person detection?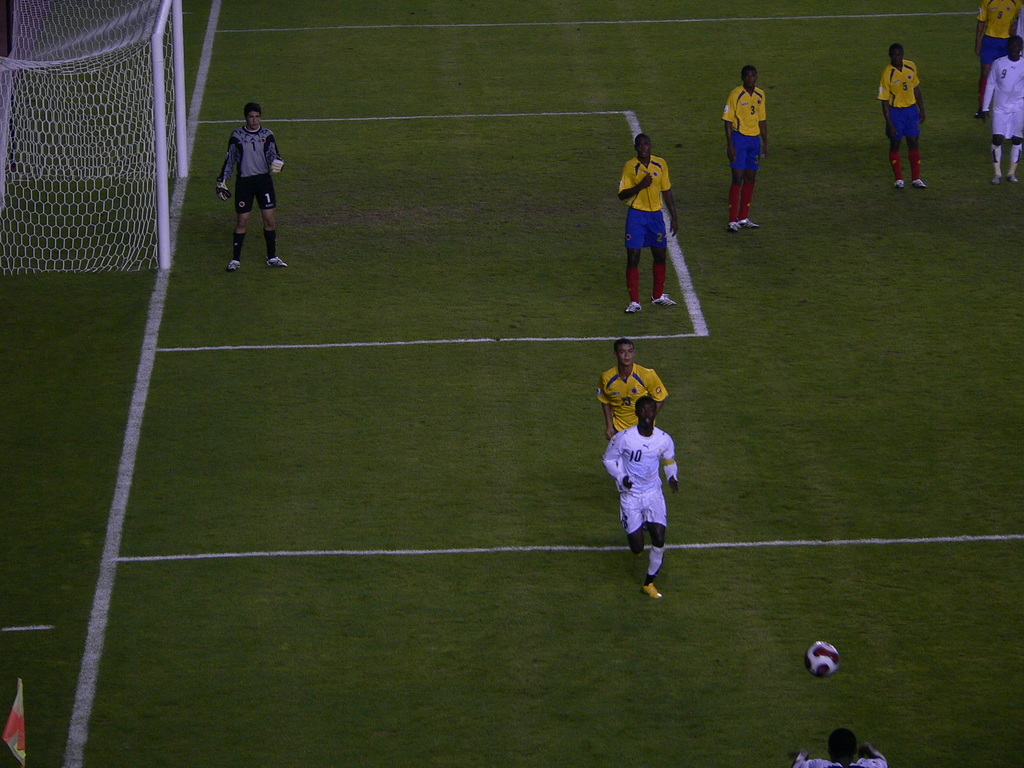
box=[604, 399, 686, 603]
